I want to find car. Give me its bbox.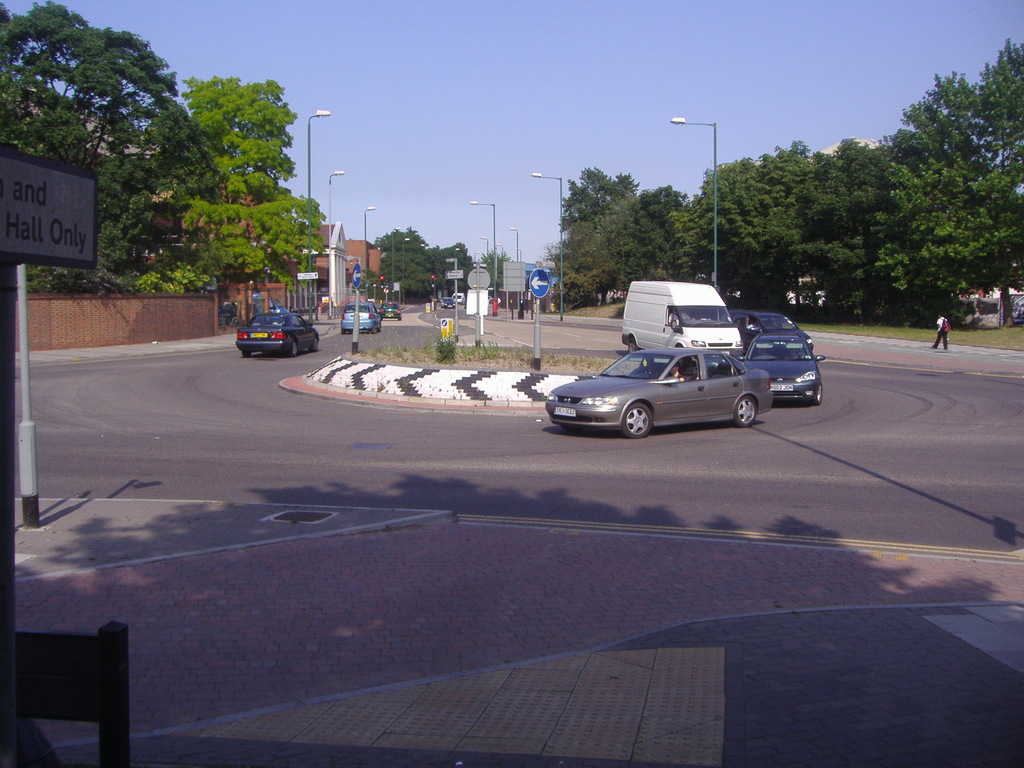
<region>443, 299, 454, 315</region>.
